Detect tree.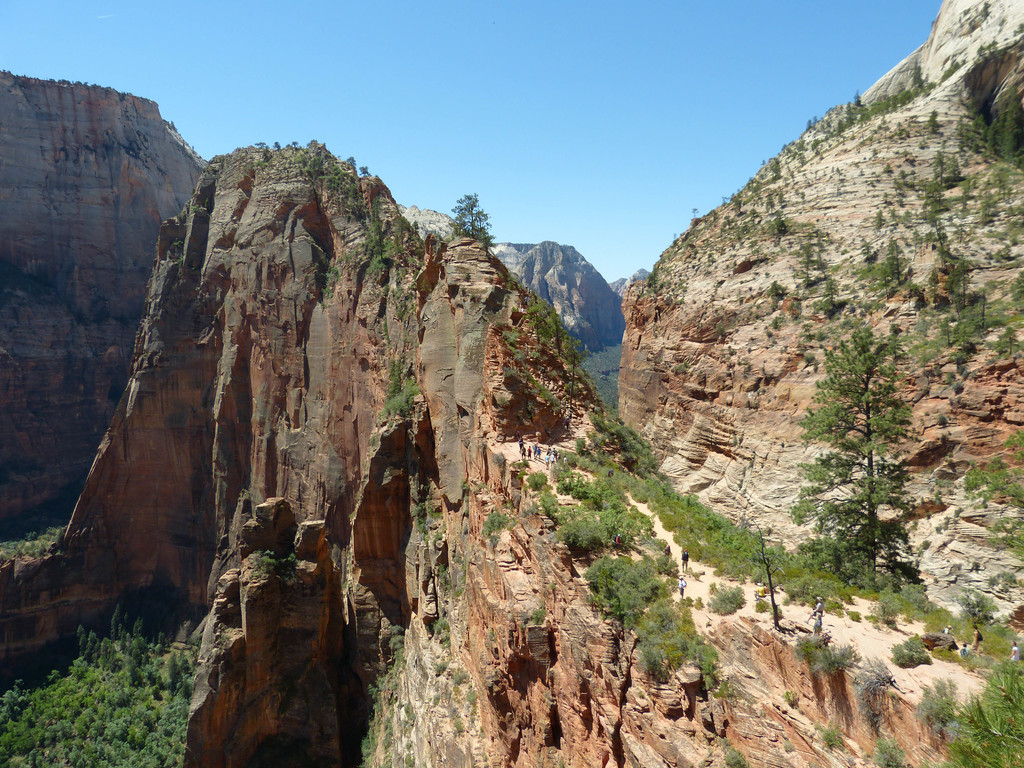
Detected at bbox=[449, 189, 488, 241].
